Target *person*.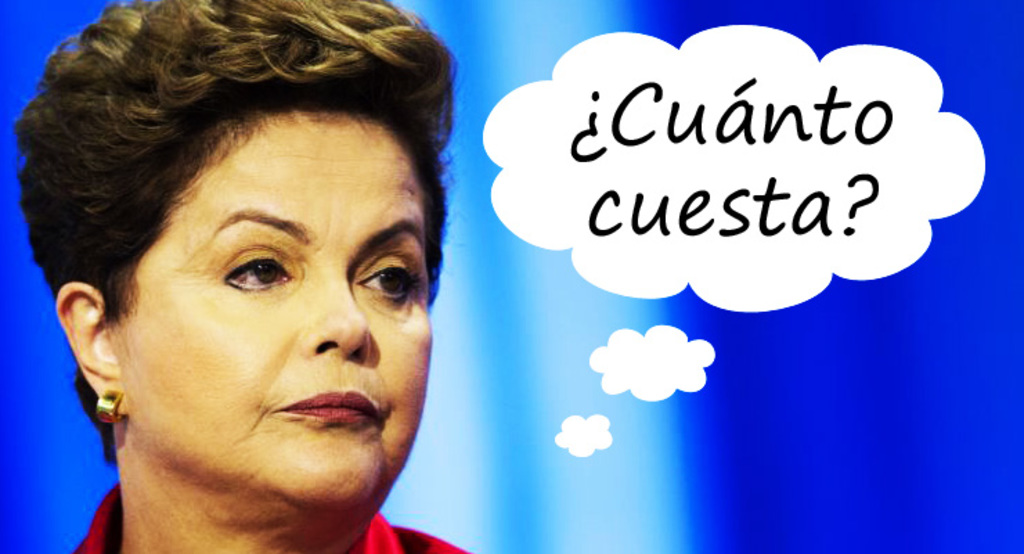
Target region: (0, 0, 488, 553).
